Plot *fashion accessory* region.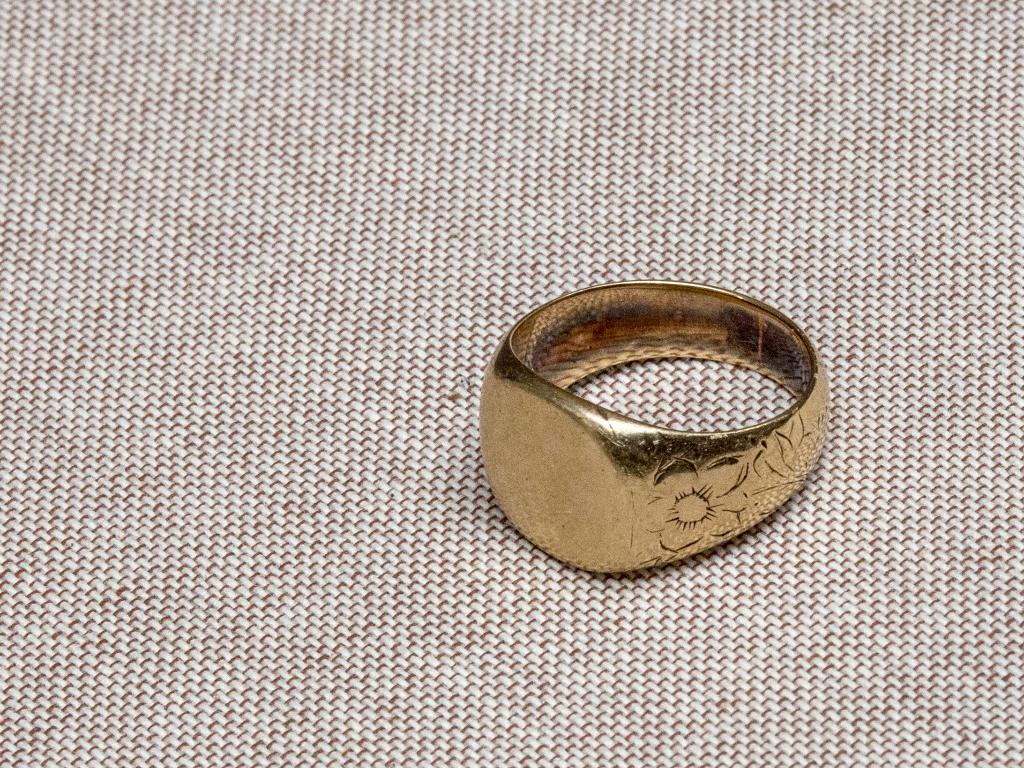
Plotted at bbox=(479, 278, 828, 576).
